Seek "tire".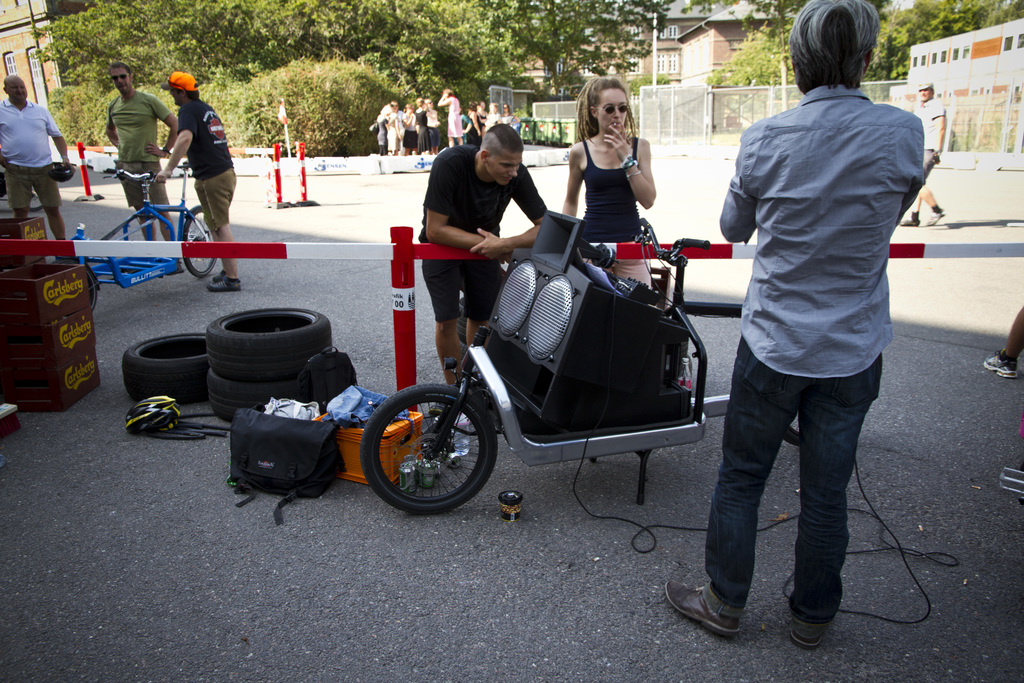
{"x1": 207, "y1": 309, "x2": 333, "y2": 384}.
